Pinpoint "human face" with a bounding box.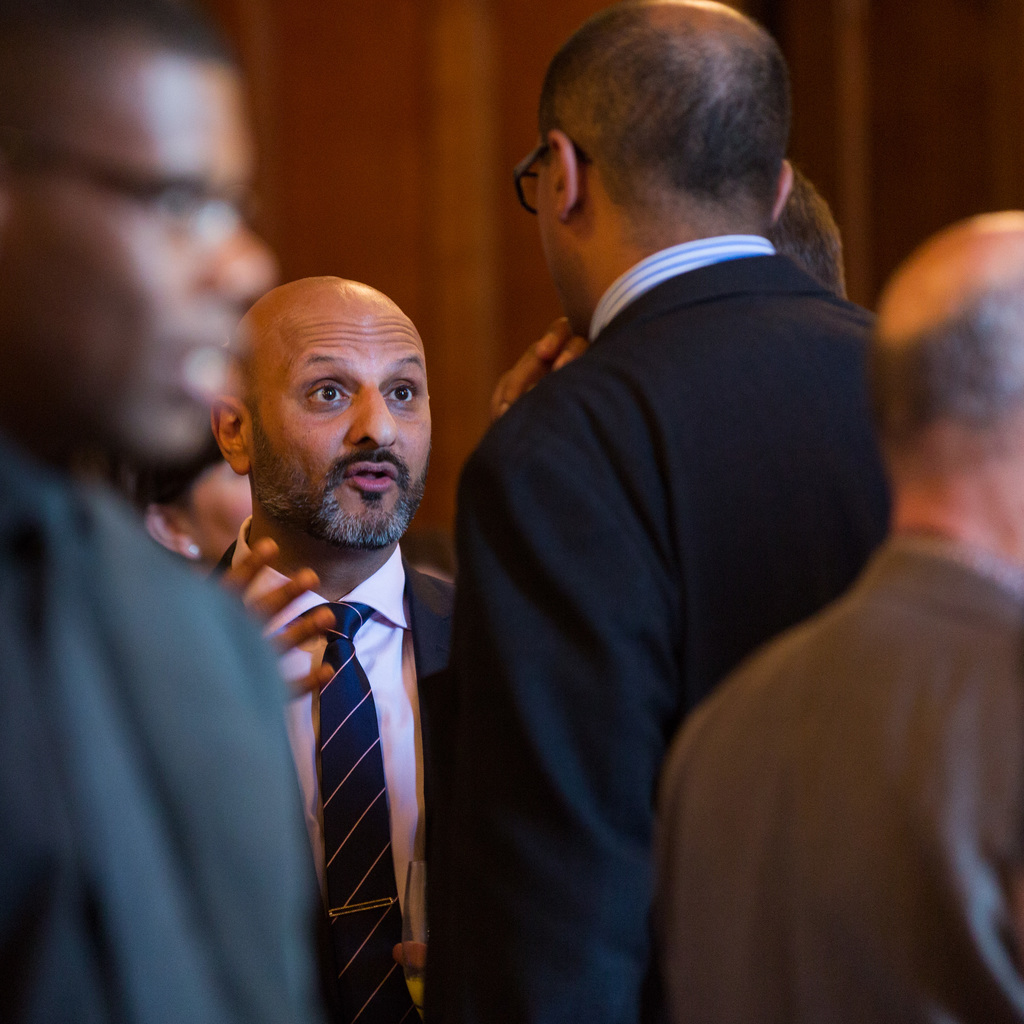
l=540, t=120, r=584, b=353.
